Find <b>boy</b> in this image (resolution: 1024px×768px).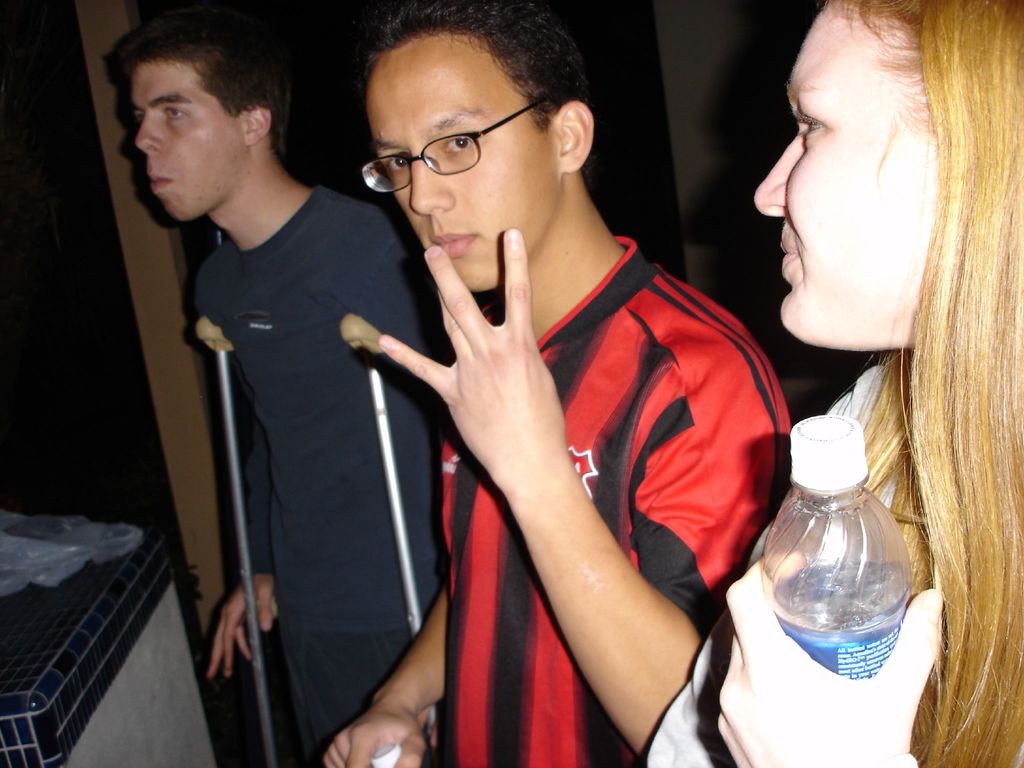
<region>294, 0, 790, 757</region>.
